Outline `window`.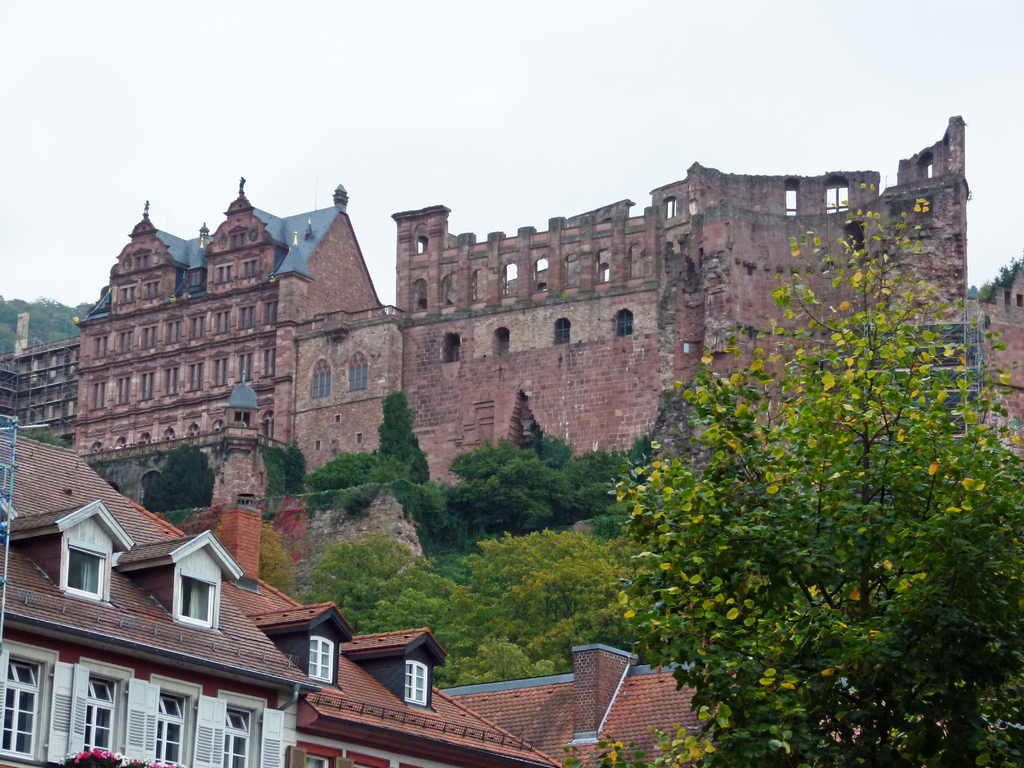
Outline: (x1=93, y1=379, x2=108, y2=410).
